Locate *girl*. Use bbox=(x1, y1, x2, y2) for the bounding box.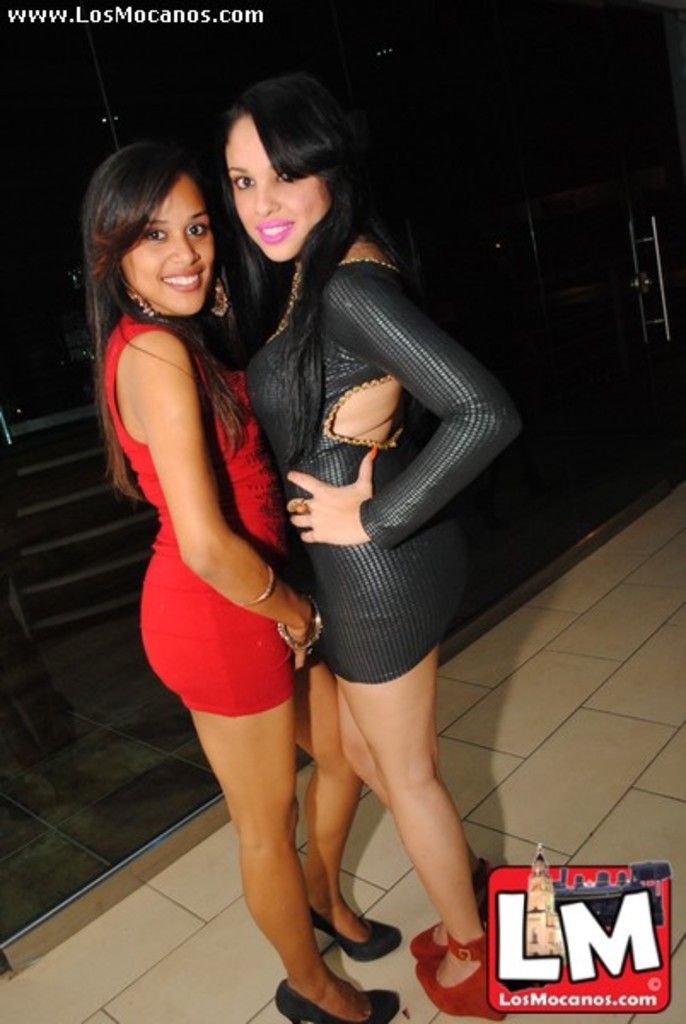
bbox=(241, 73, 517, 1017).
